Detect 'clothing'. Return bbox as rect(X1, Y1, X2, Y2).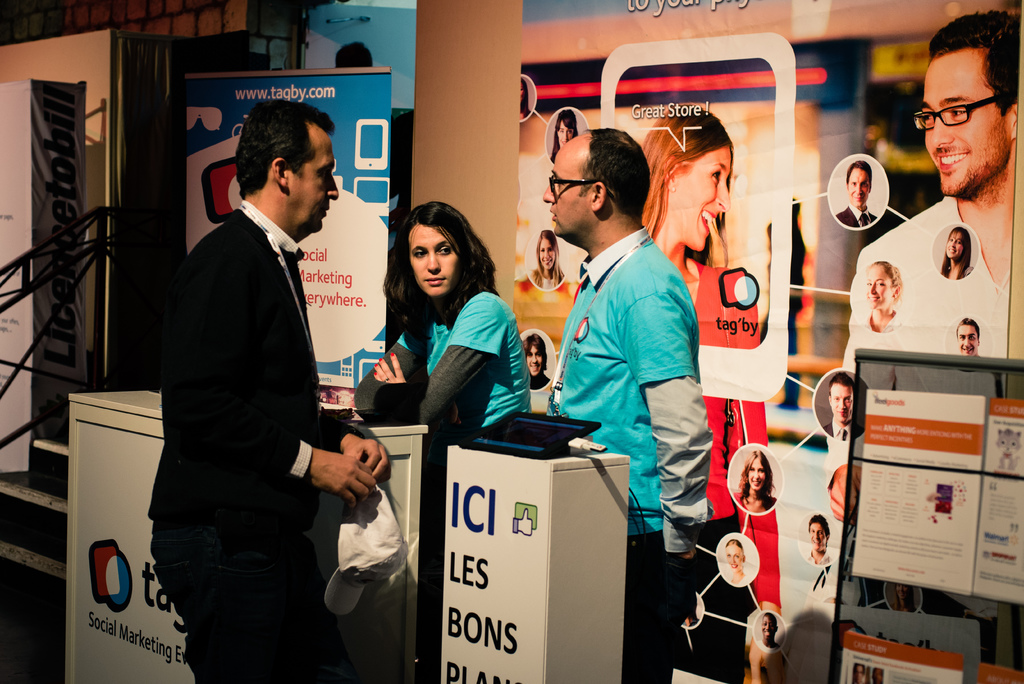
rect(685, 260, 761, 346).
